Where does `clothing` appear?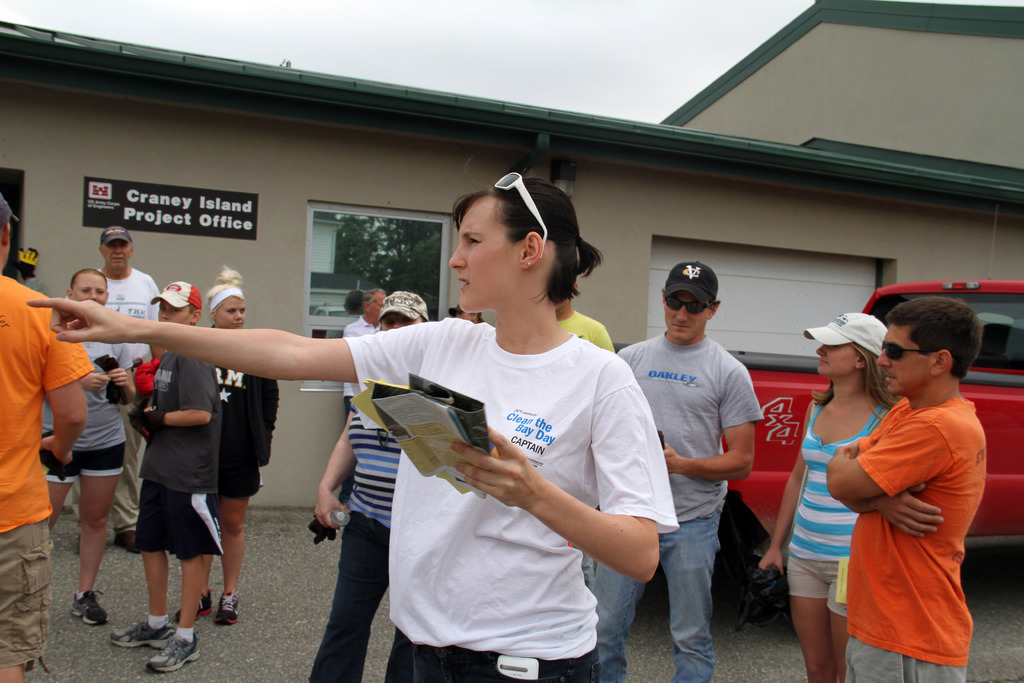
Appears at [x1=0, y1=276, x2=90, y2=675].
